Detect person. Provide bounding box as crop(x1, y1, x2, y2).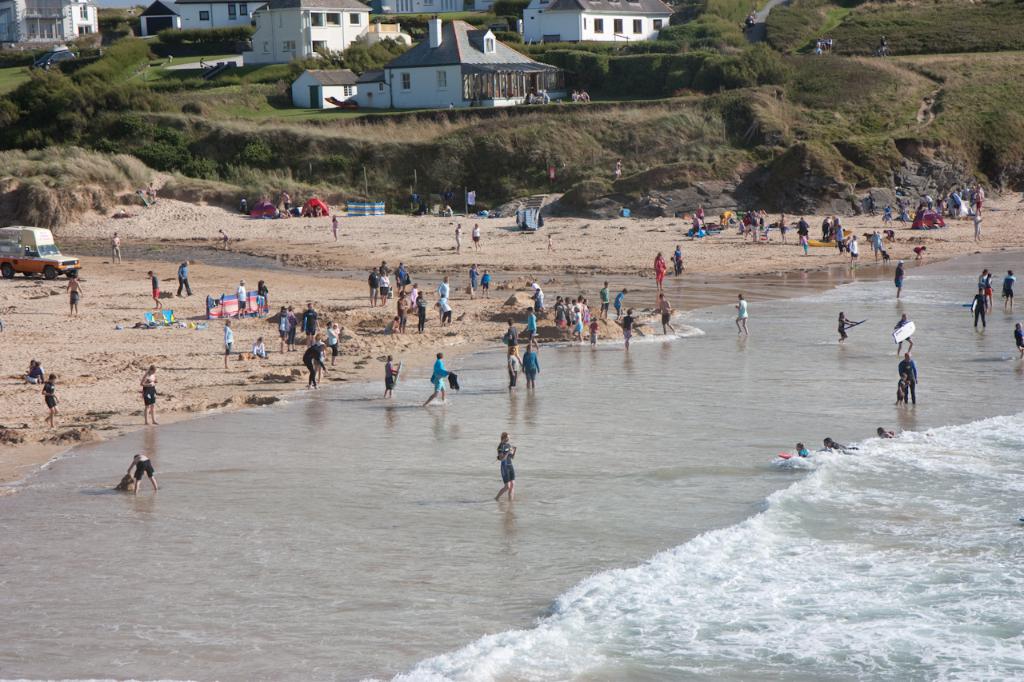
crop(824, 437, 850, 451).
